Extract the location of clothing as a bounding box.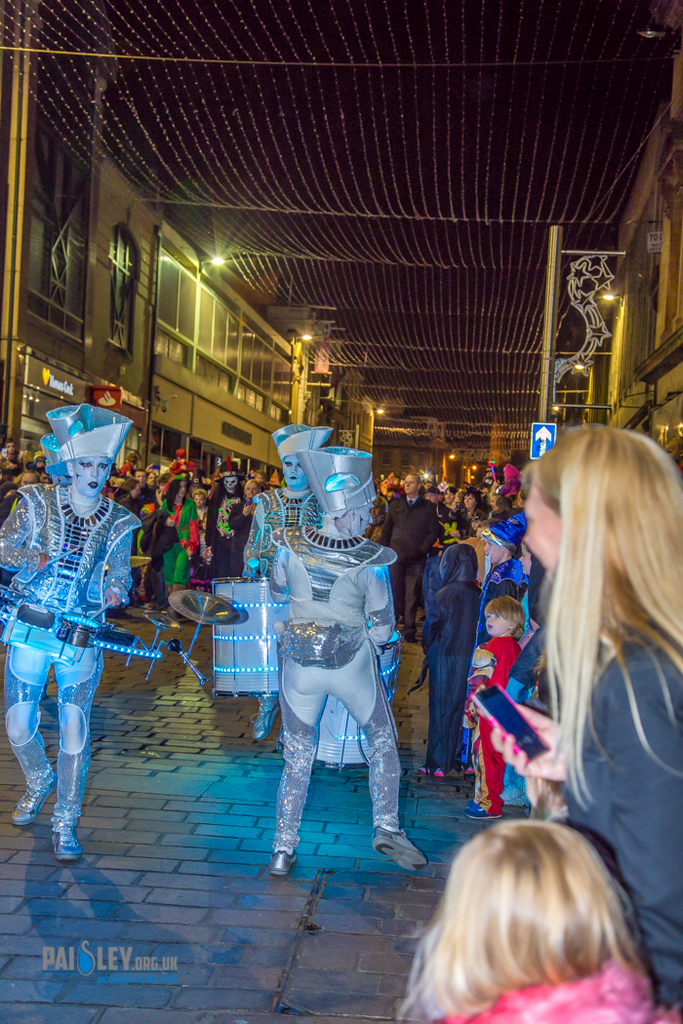
(left=381, top=493, right=432, bottom=630).
